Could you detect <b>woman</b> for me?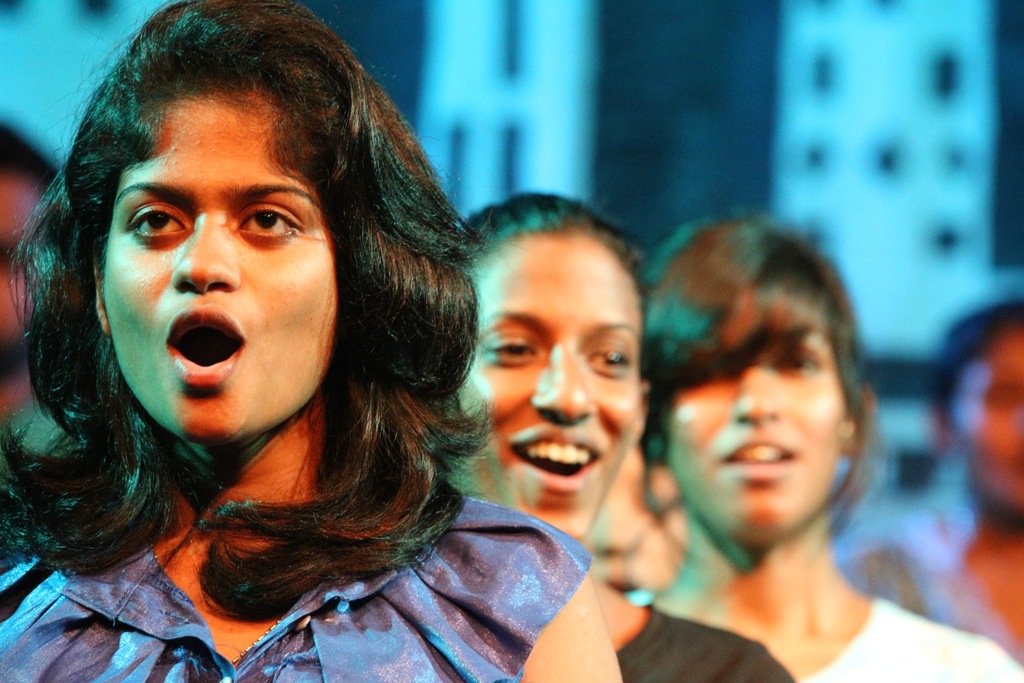
Detection result: 18, 19, 626, 648.
